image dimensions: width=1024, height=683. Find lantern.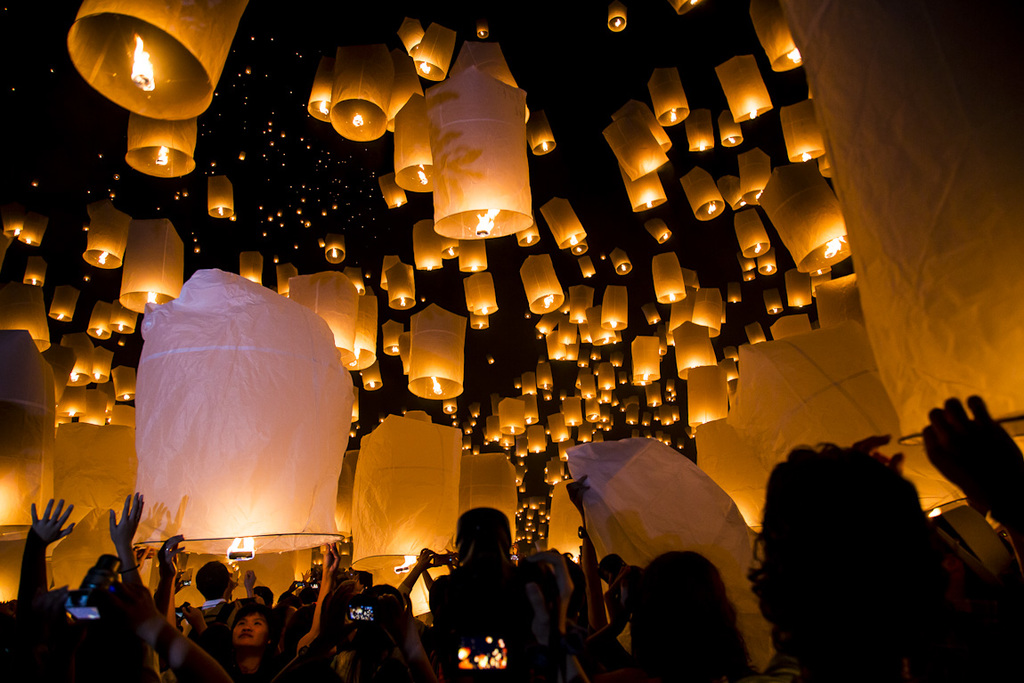
<box>405,307,469,402</box>.
